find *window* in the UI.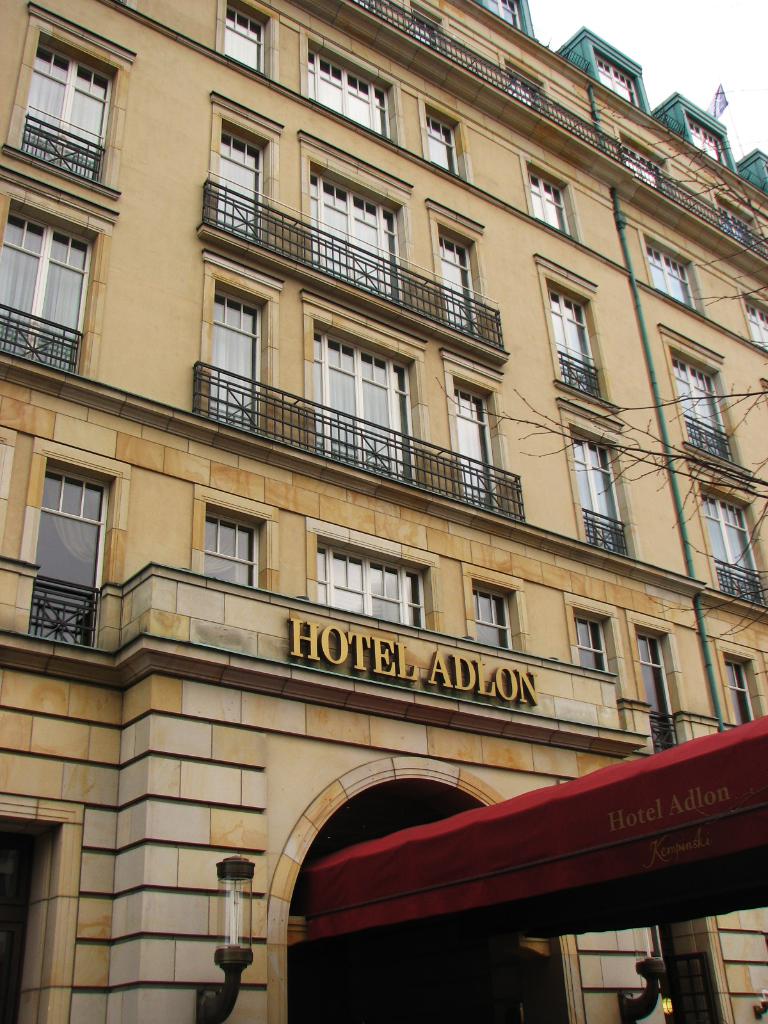
UI element at x1=305, y1=160, x2=401, y2=300.
